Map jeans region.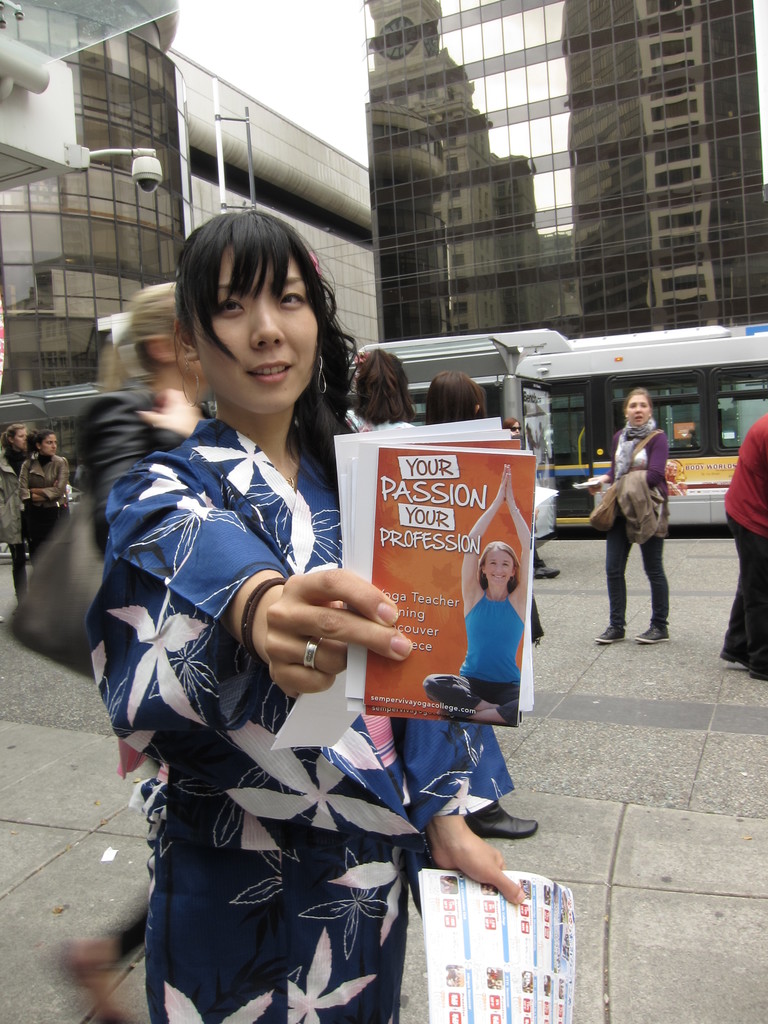
Mapped to <bbox>8, 538, 29, 602</bbox>.
